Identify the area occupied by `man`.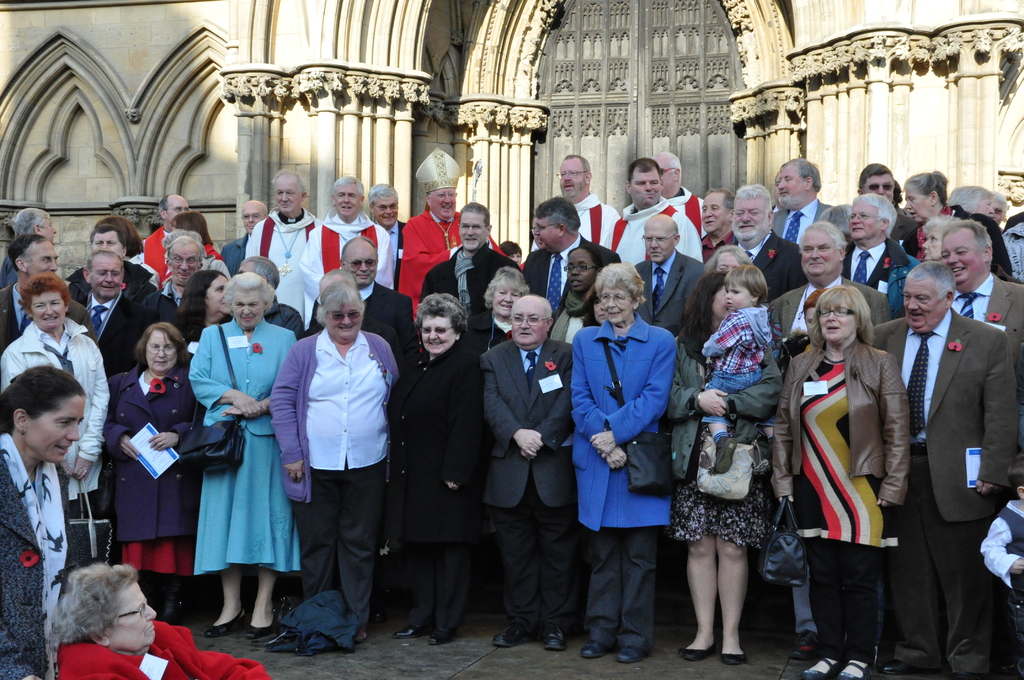
Area: x1=84, y1=250, x2=163, y2=376.
